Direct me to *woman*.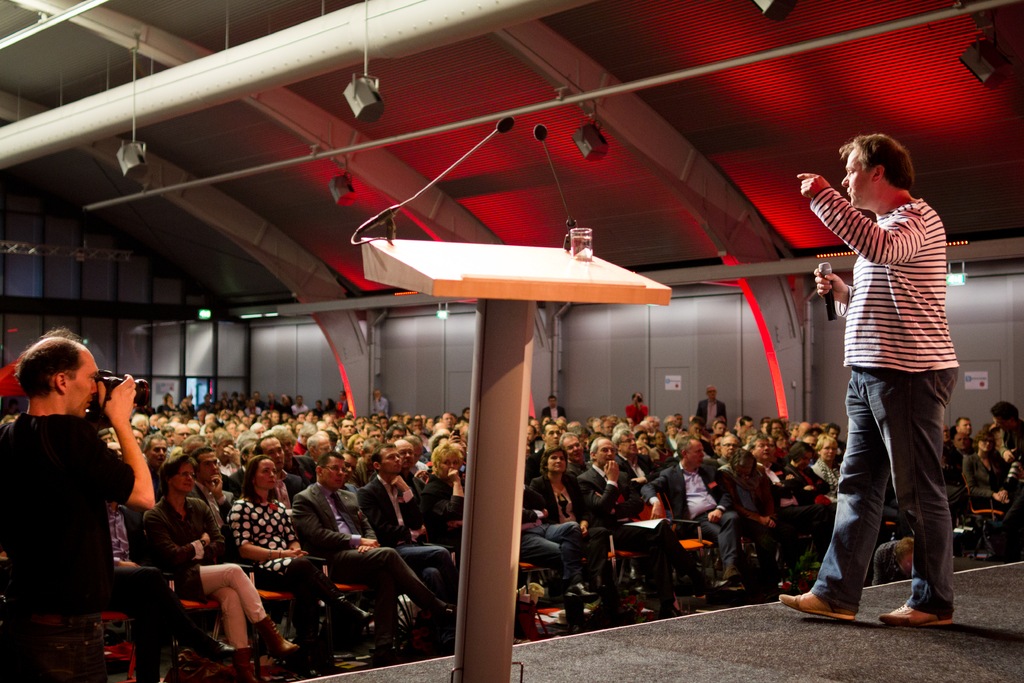
Direction: box(810, 434, 844, 501).
